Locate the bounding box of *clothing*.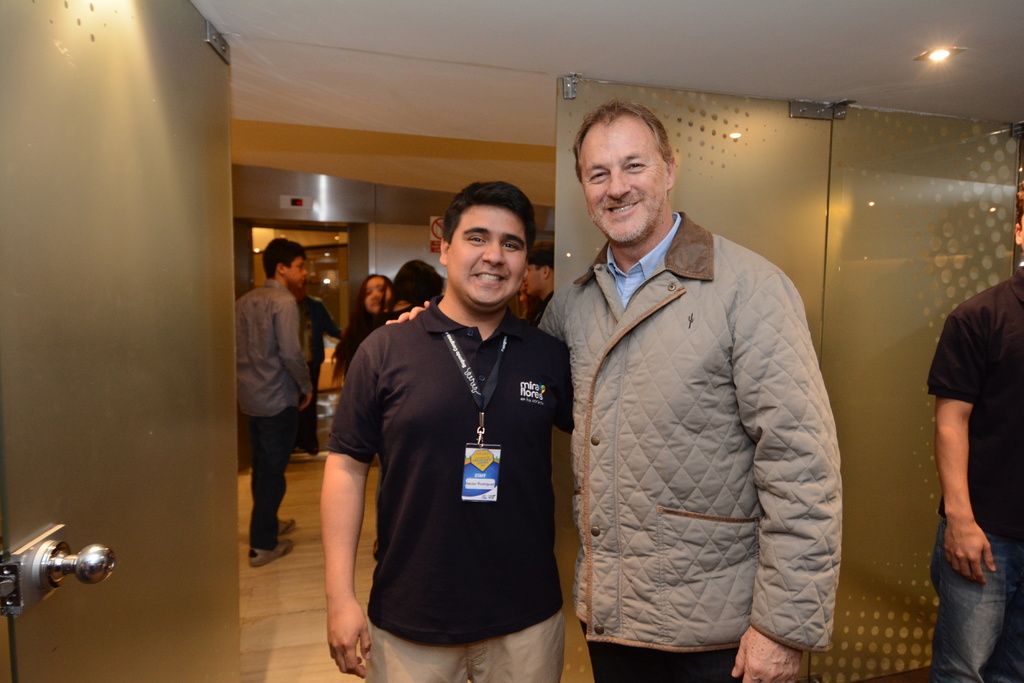
Bounding box: [x1=929, y1=253, x2=1023, y2=682].
